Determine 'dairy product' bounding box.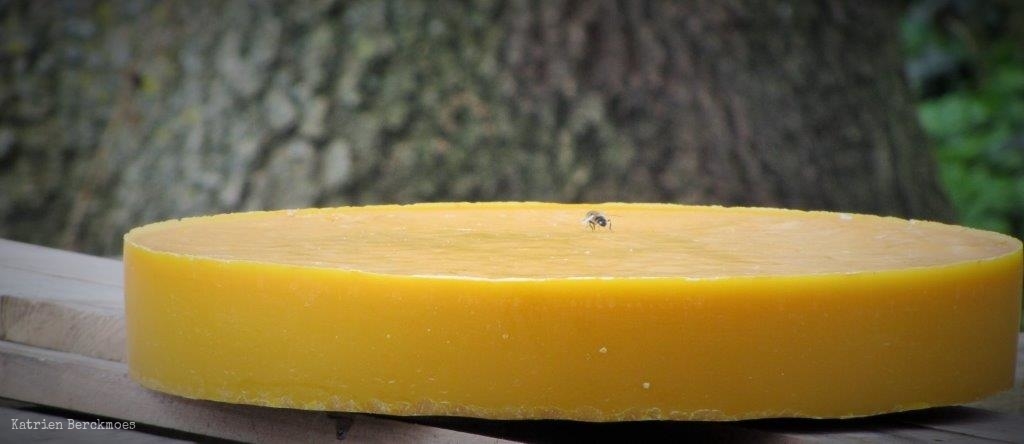
Determined: bbox=[152, 181, 1000, 424].
